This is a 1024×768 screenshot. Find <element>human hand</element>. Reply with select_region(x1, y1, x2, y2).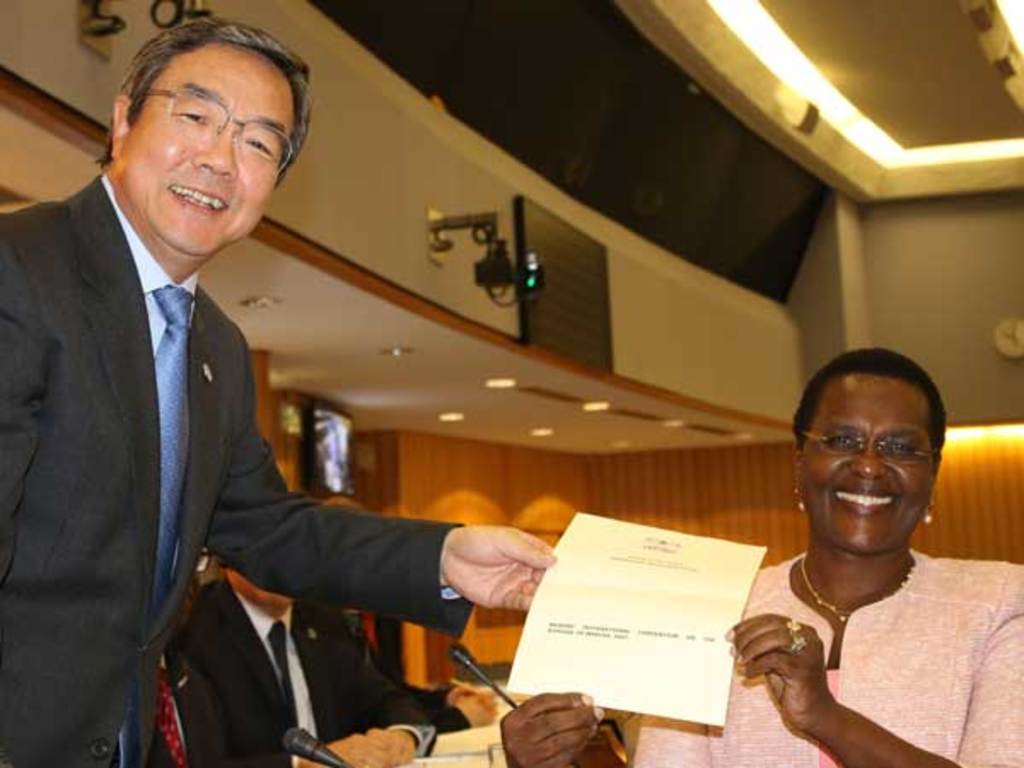
select_region(367, 724, 418, 763).
